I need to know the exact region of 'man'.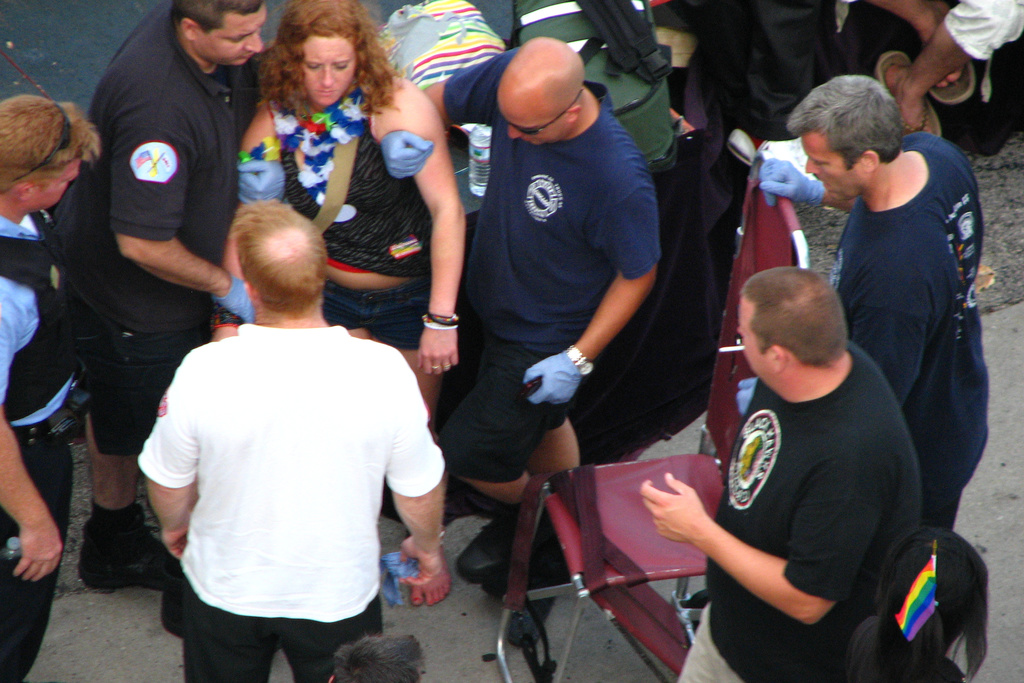
Region: select_region(791, 73, 991, 531).
